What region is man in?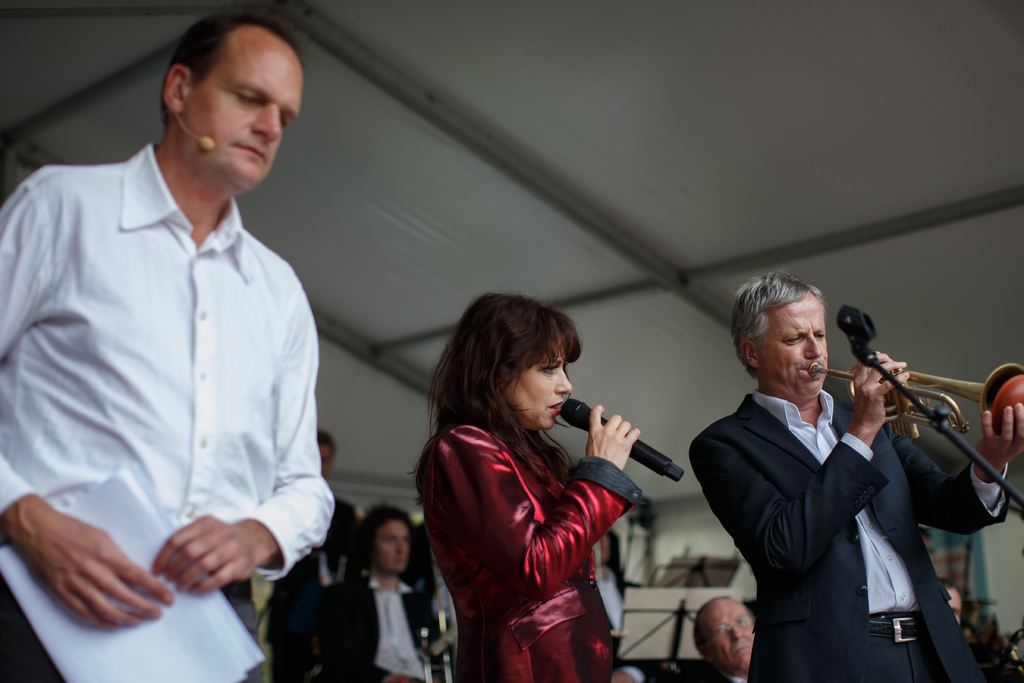
0:15:334:682.
